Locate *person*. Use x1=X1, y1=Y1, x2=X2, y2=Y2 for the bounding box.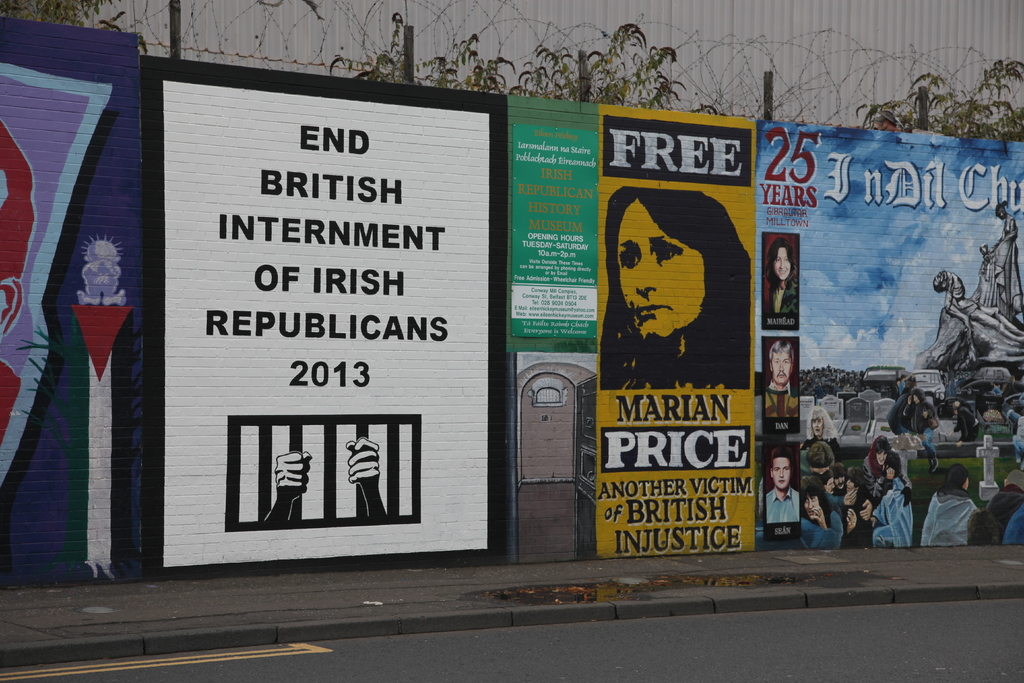
x1=908, y1=388, x2=938, y2=461.
